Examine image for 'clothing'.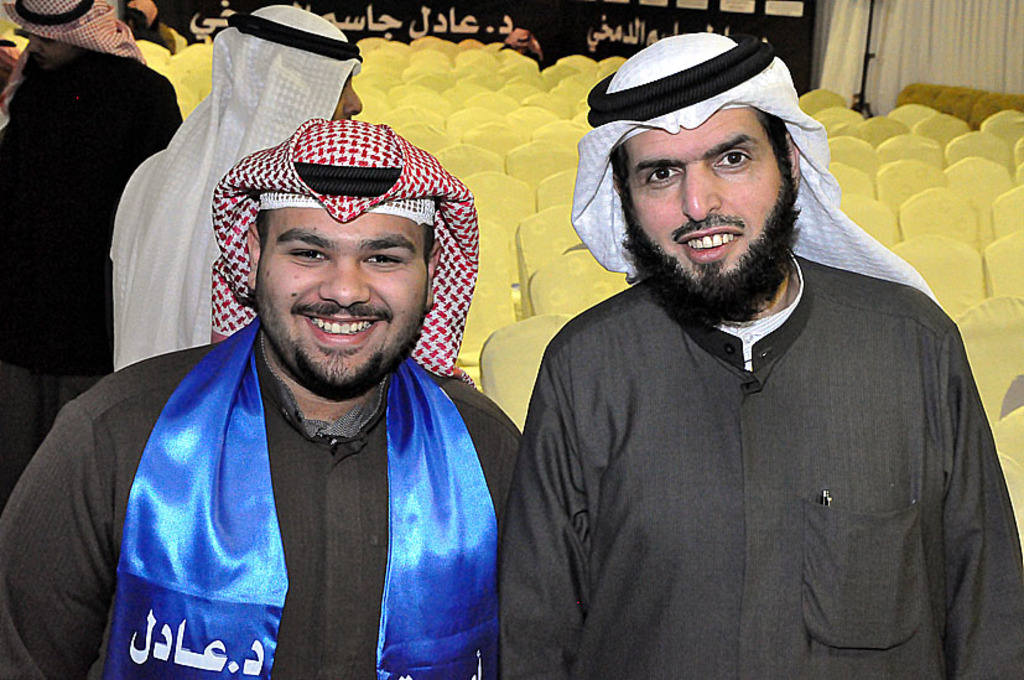
Examination result: (x1=0, y1=312, x2=516, y2=679).
